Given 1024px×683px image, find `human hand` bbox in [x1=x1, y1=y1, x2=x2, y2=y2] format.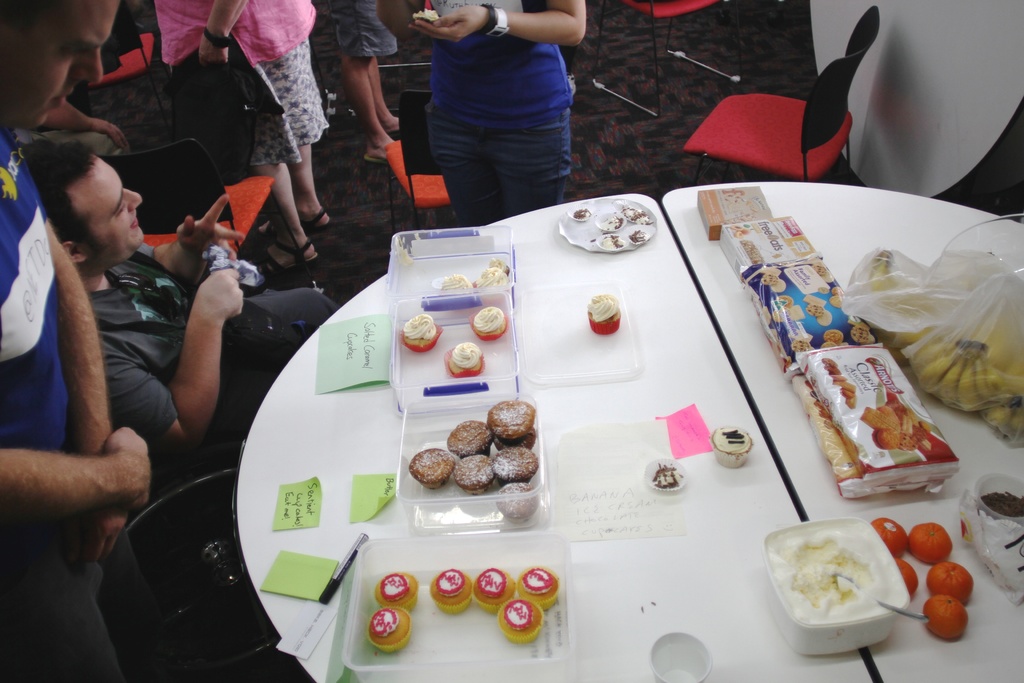
[x1=76, y1=504, x2=129, y2=572].
